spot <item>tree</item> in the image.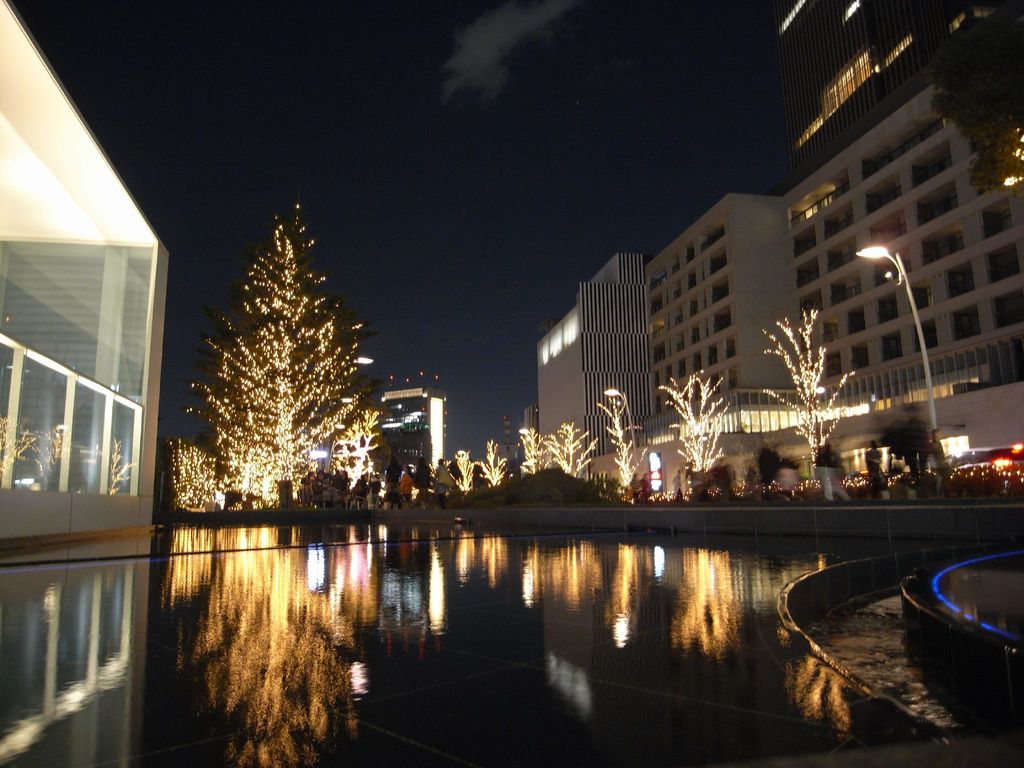
<item>tree</item> found at rect(744, 292, 868, 490).
